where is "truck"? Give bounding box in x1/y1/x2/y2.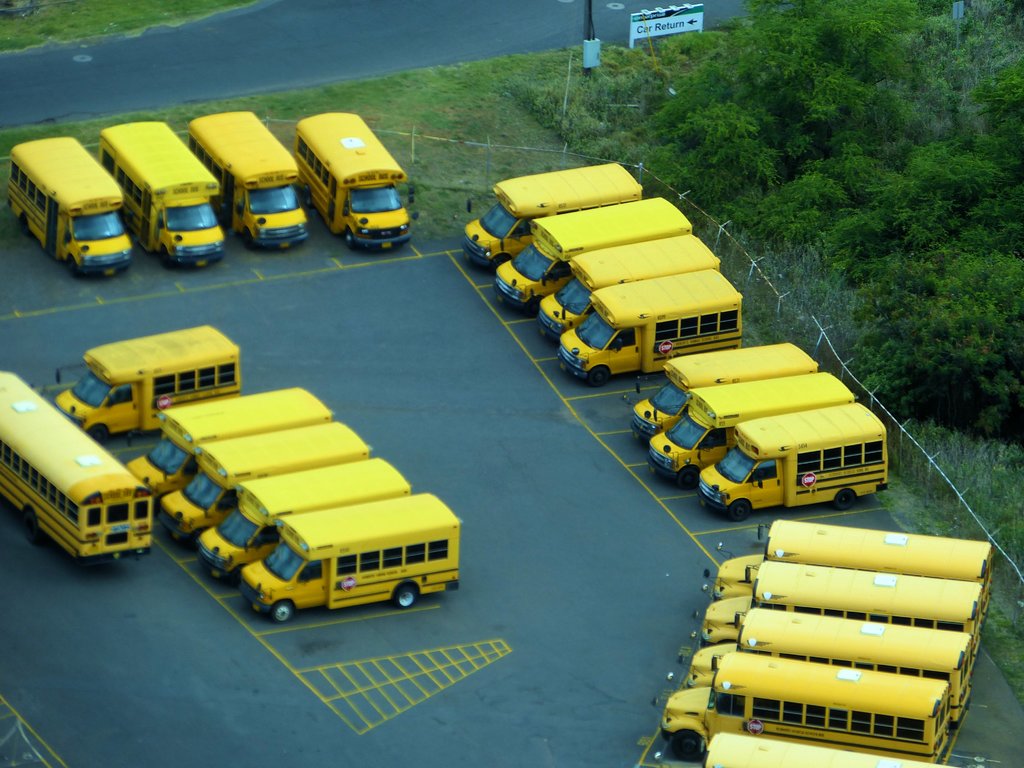
652/664/964/760.
